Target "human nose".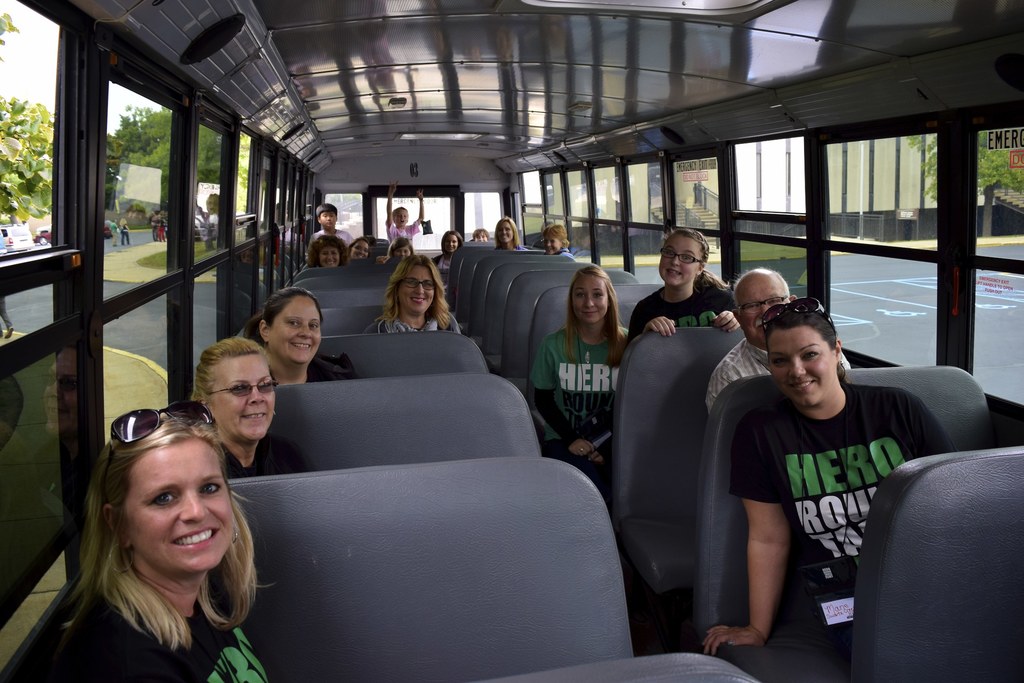
Target region: pyautogui.locateOnScreen(760, 306, 772, 316).
